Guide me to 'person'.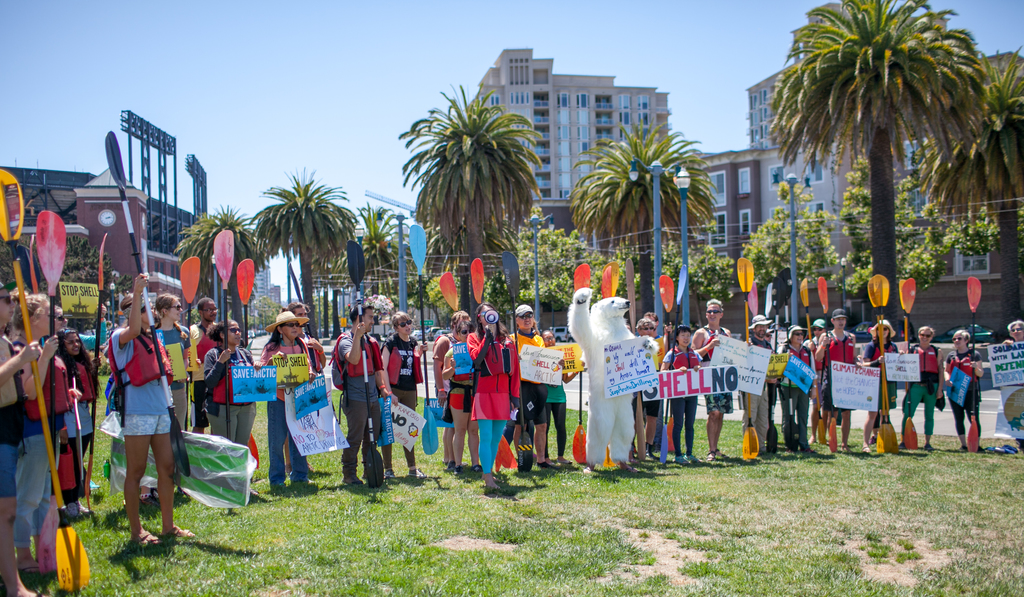
Guidance: bbox=[898, 326, 944, 450].
